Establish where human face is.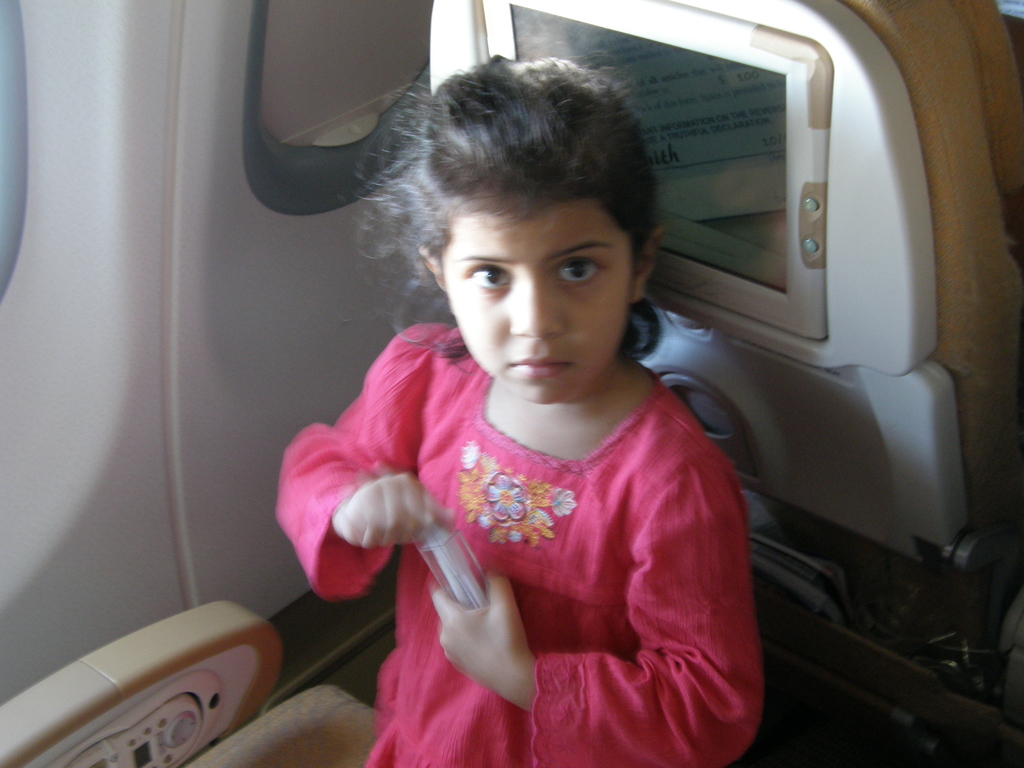
Established at 445/199/630/403.
